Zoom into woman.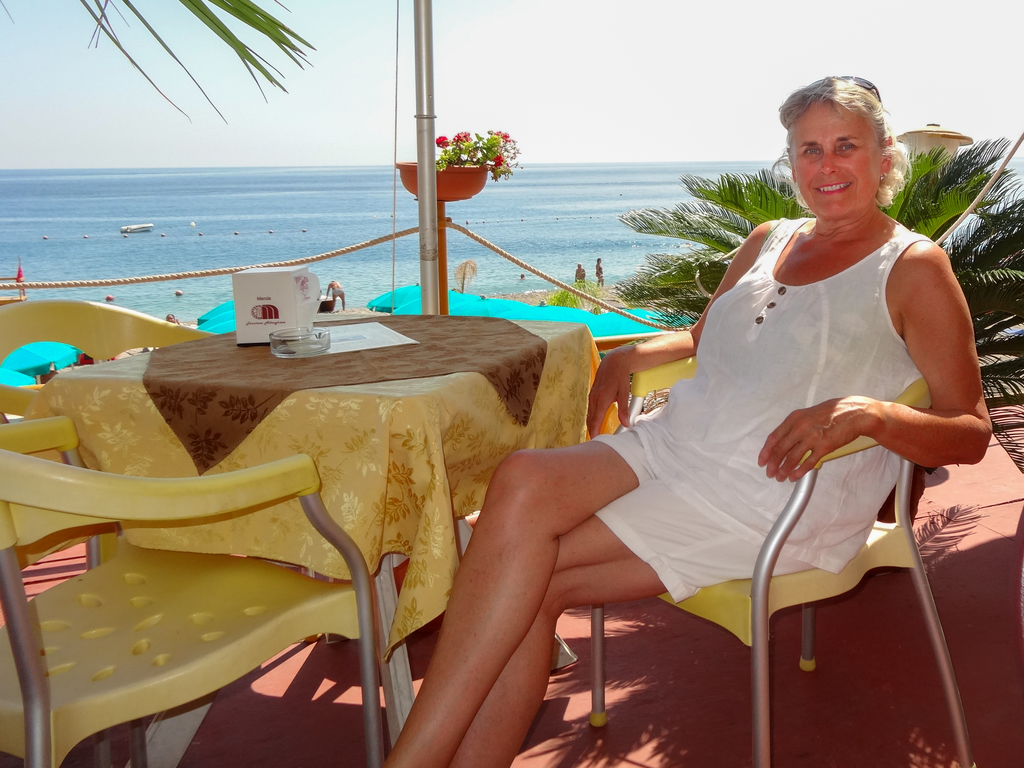
Zoom target: [425,99,934,743].
